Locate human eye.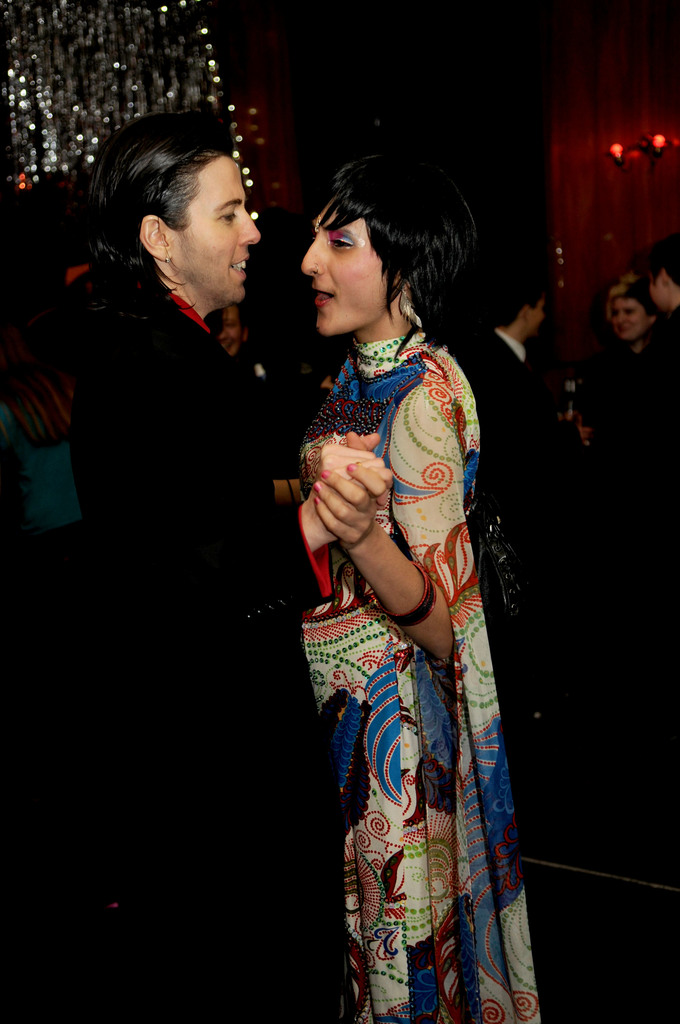
Bounding box: 329:231:357:252.
